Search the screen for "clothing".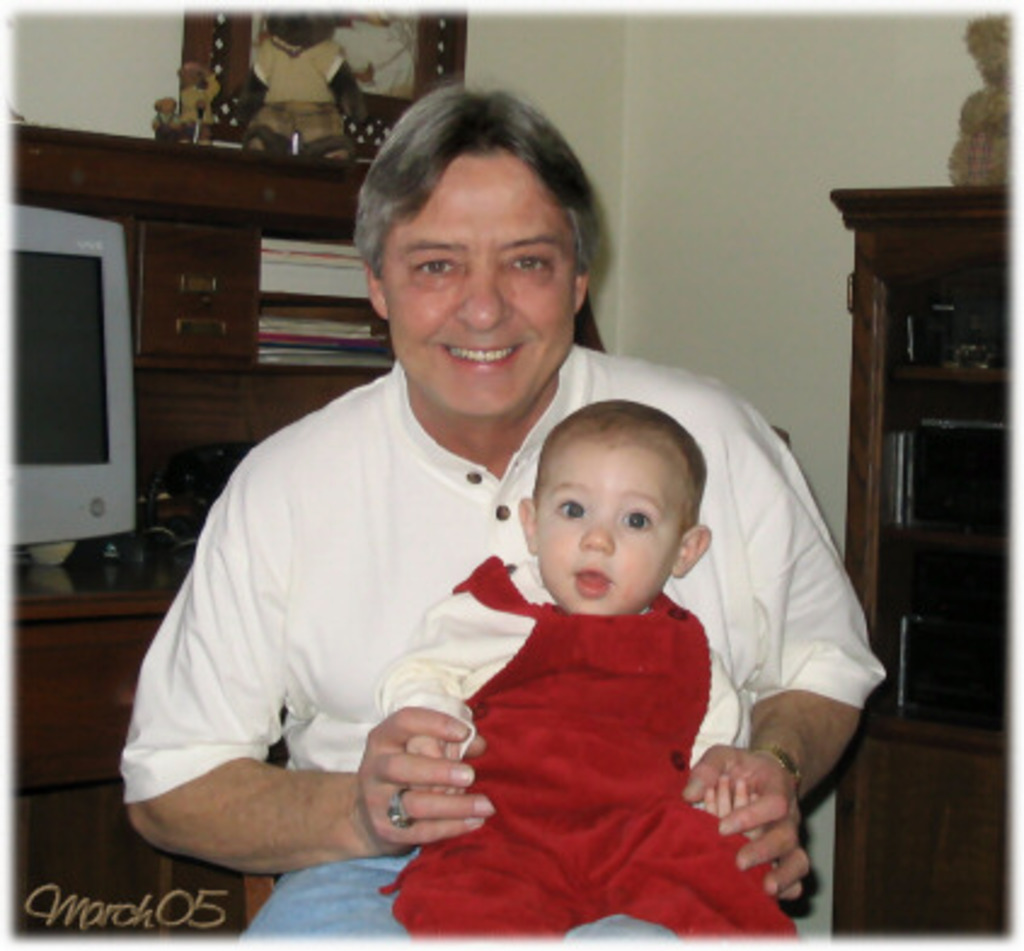
Found at rect(378, 559, 806, 946).
